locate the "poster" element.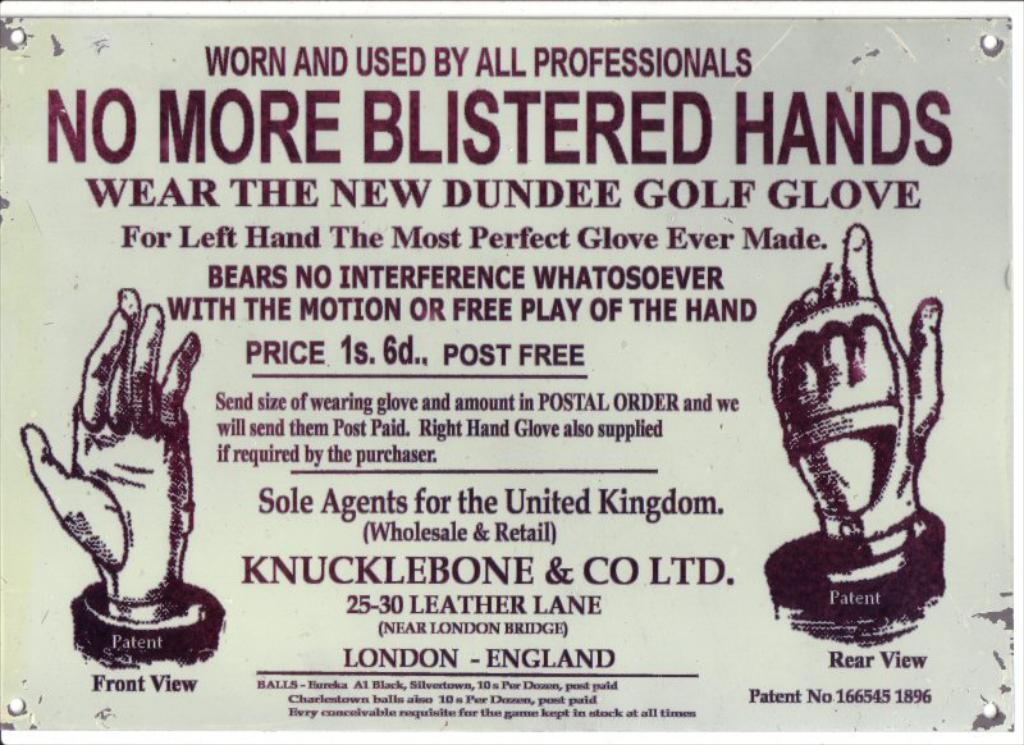
Element bbox: {"x1": 0, "y1": 17, "x2": 1019, "y2": 740}.
